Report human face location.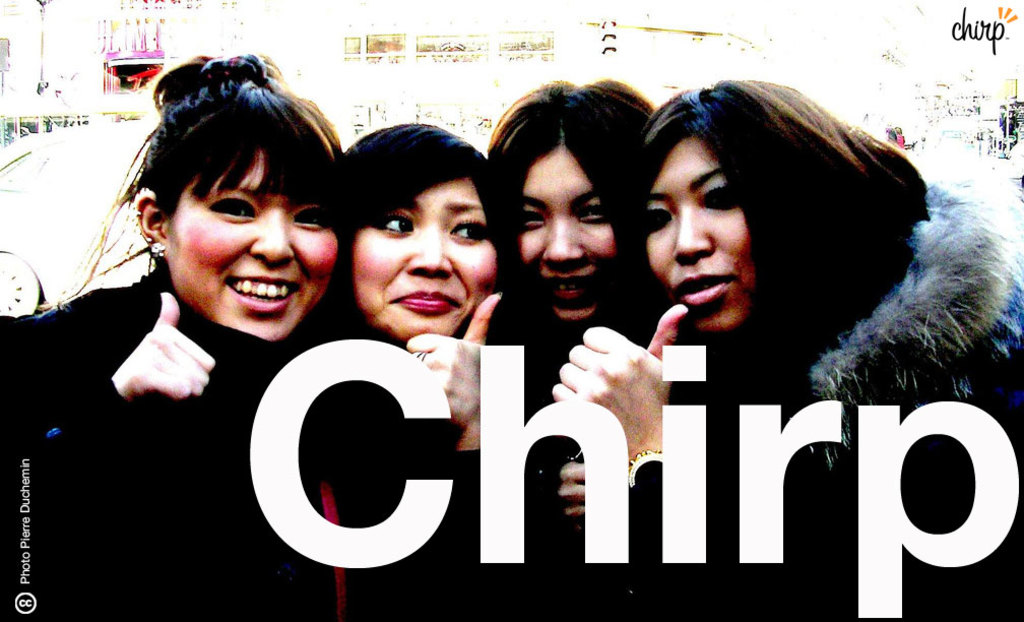
Report: pyautogui.locateOnScreen(519, 142, 617, 320).
